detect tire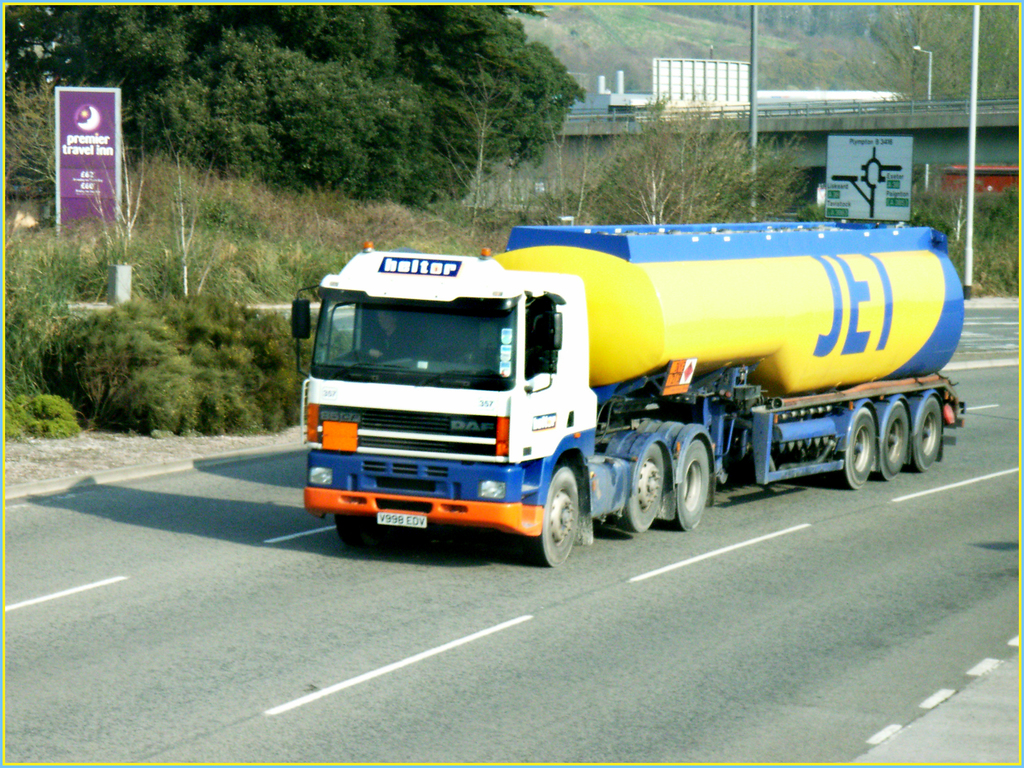
pyautogui.locateOnScreen(674, 439, 708, 531)
